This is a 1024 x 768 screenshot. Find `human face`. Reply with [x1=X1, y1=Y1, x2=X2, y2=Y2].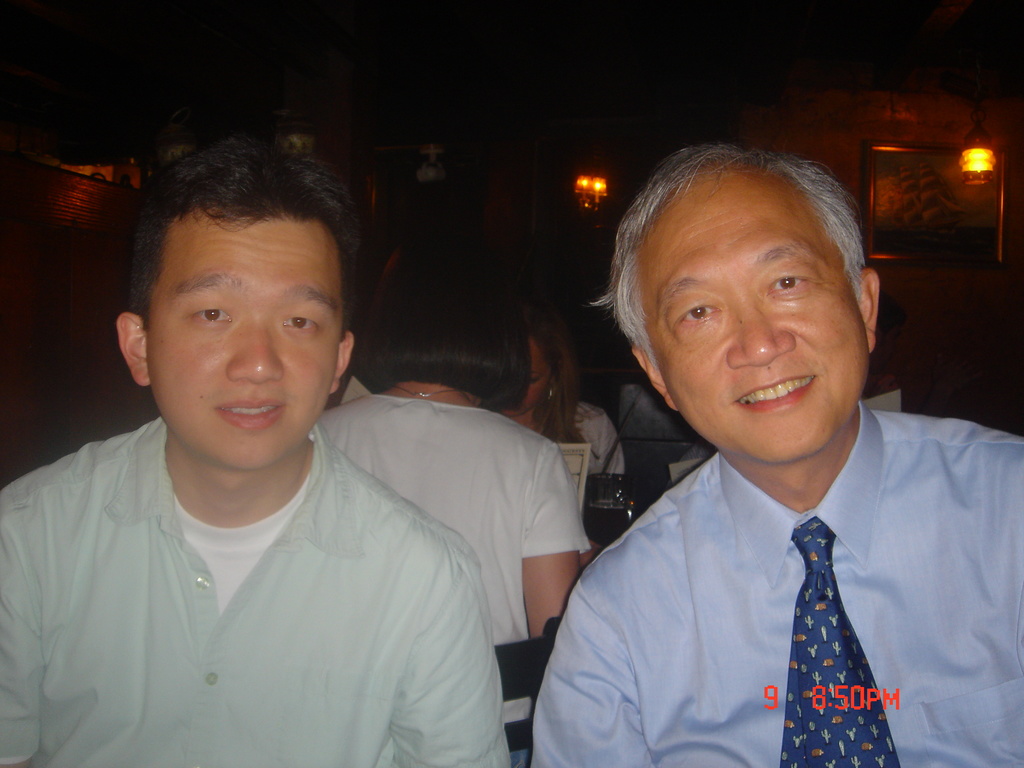
[x1=148, y1=214, x2=340, y2=474].
